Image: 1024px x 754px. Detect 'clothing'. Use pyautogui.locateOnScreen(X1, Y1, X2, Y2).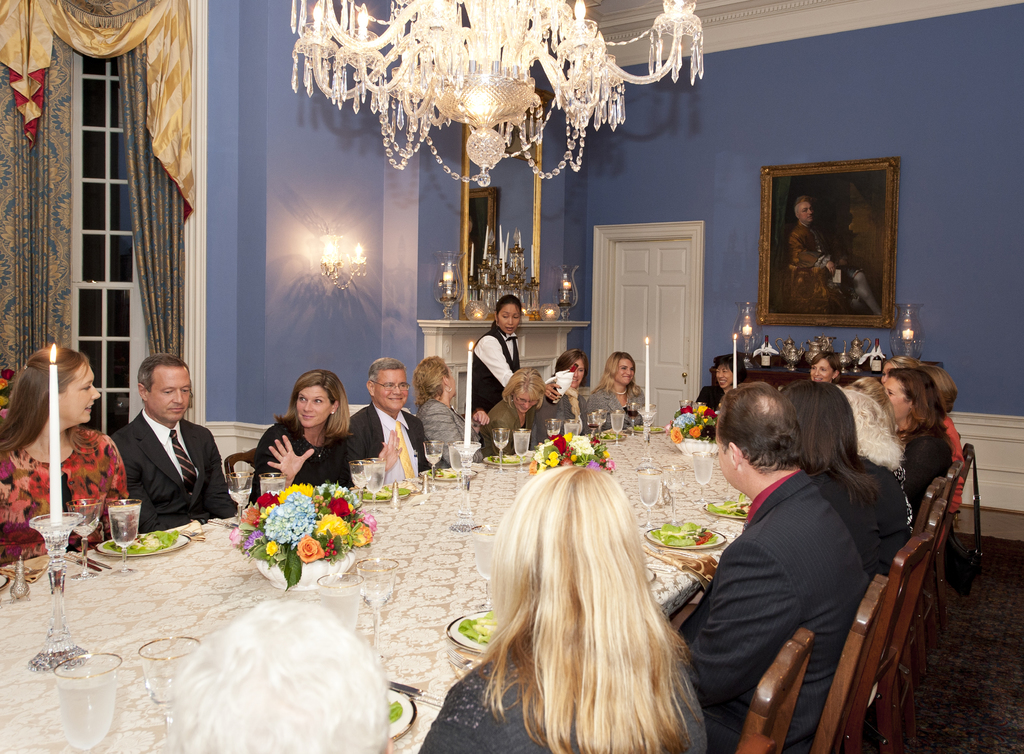
pyautogui.locateOnScreen(253, 416, 352, 512).
